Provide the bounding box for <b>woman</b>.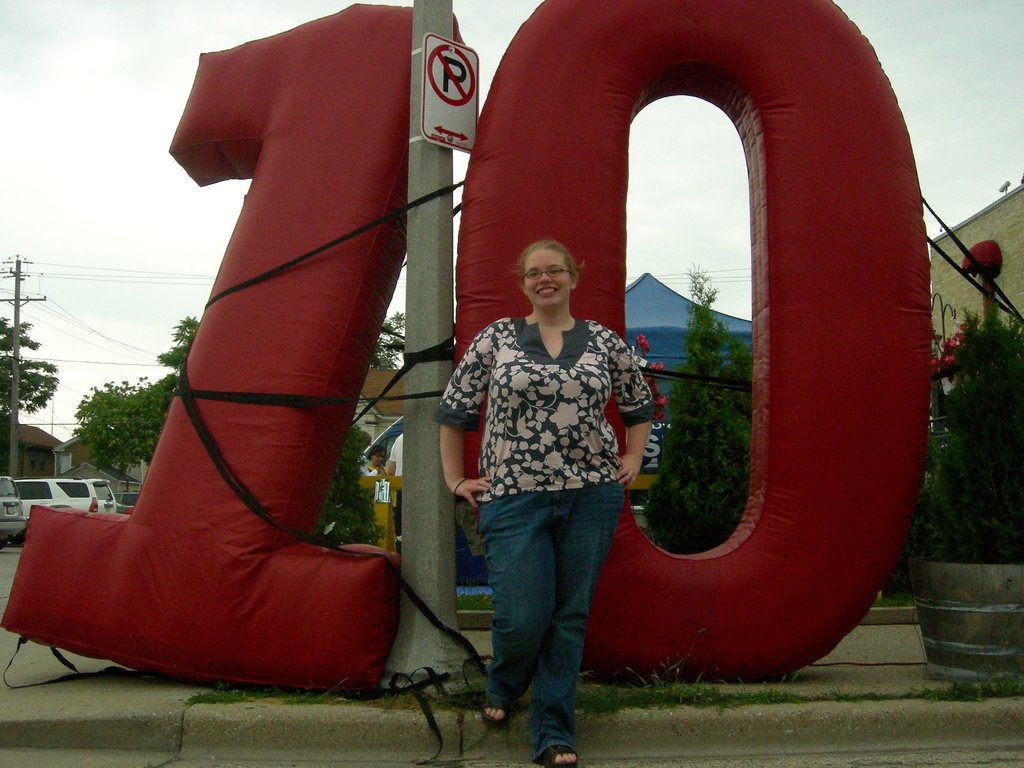
444/205/654/753.
